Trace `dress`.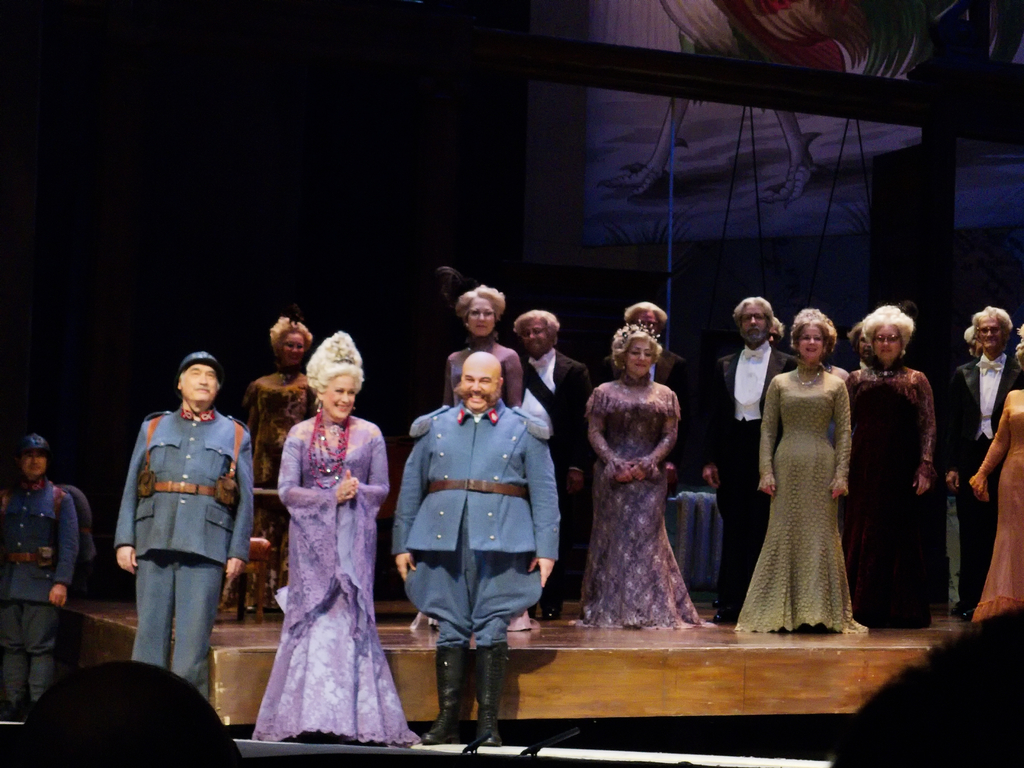
Traced to 245,417,424,755.
